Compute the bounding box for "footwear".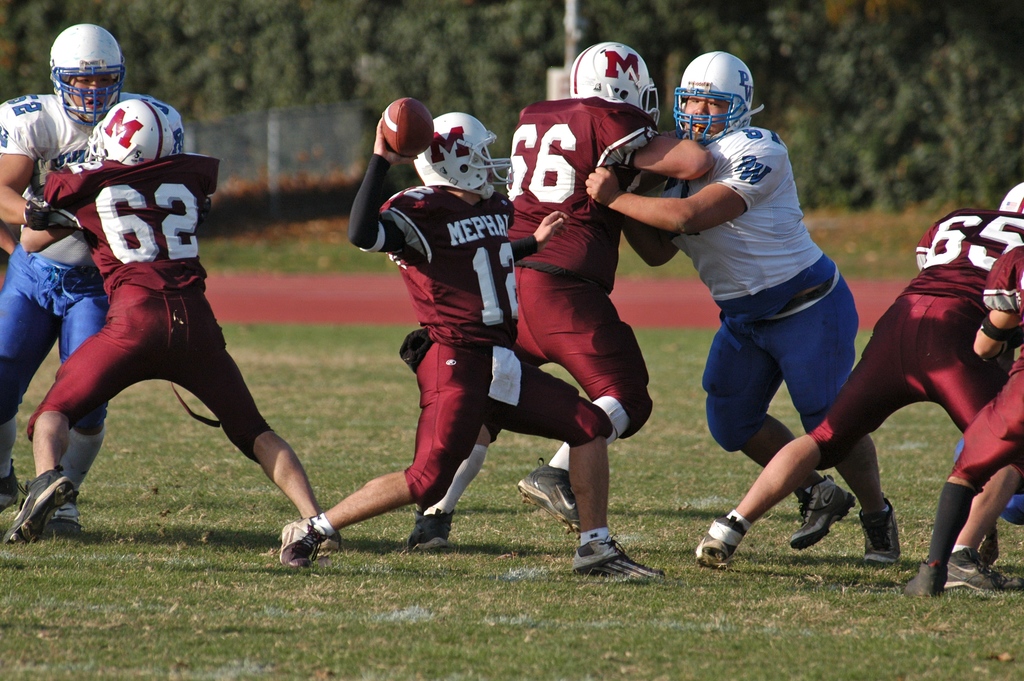
[left=690, top=514, right=750, bottom=566].
